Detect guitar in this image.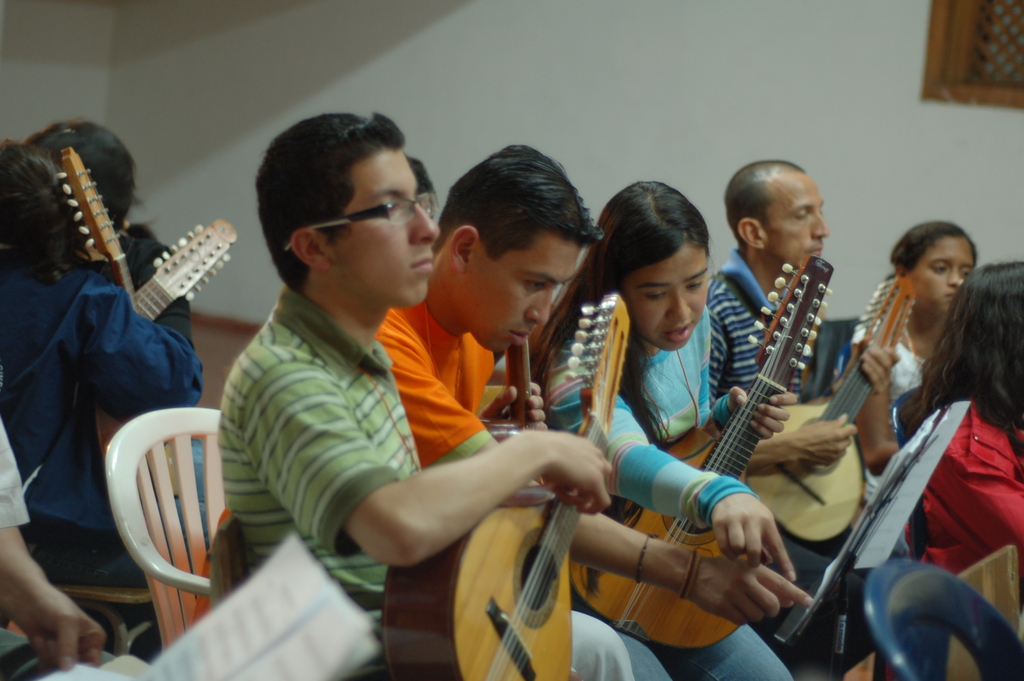
Detection: <region>775, 271, 906, 556</region>.
